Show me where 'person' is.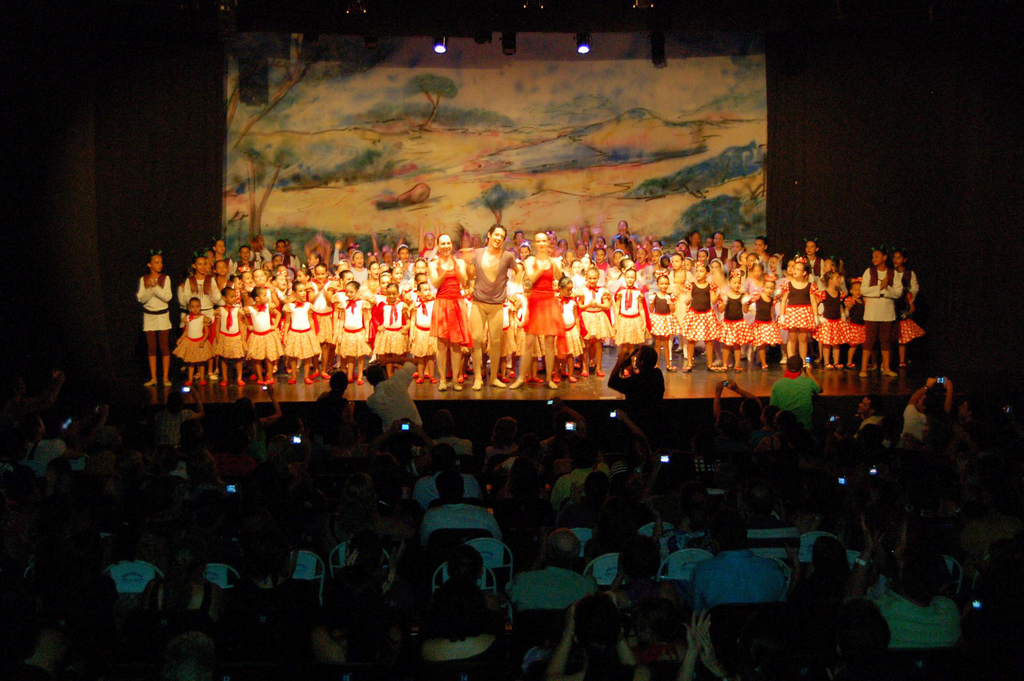
'person' is at [159, 387, 203, 451].
